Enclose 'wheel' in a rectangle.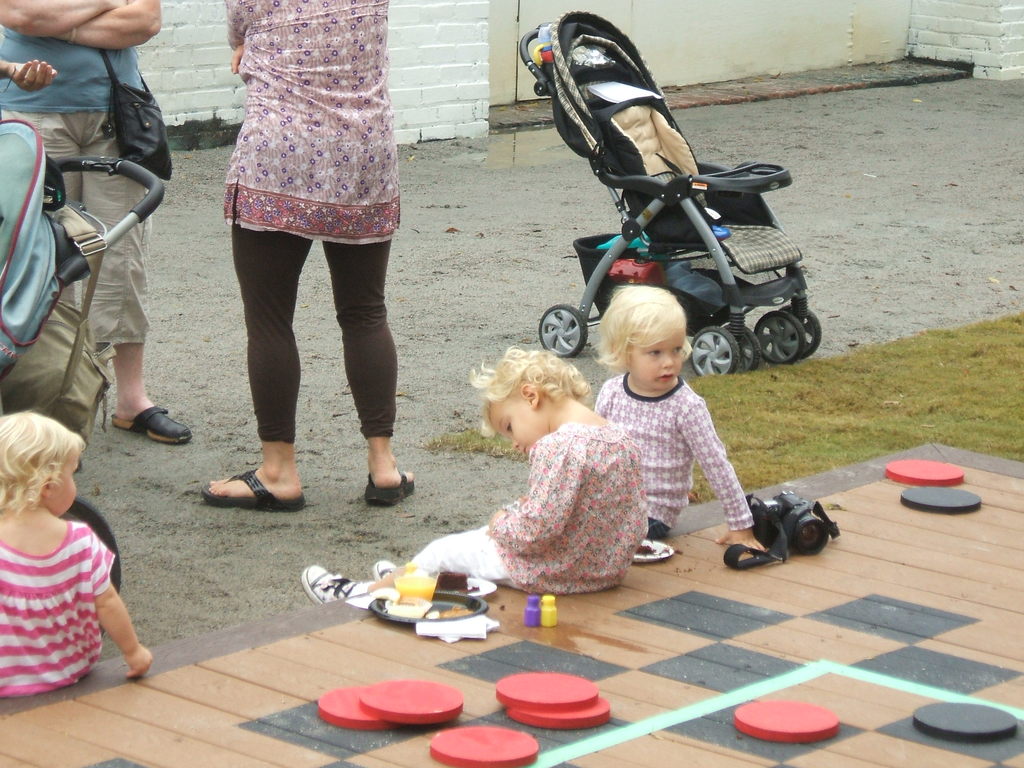
<bbox>538, 306, 586, 356</bbox>.
